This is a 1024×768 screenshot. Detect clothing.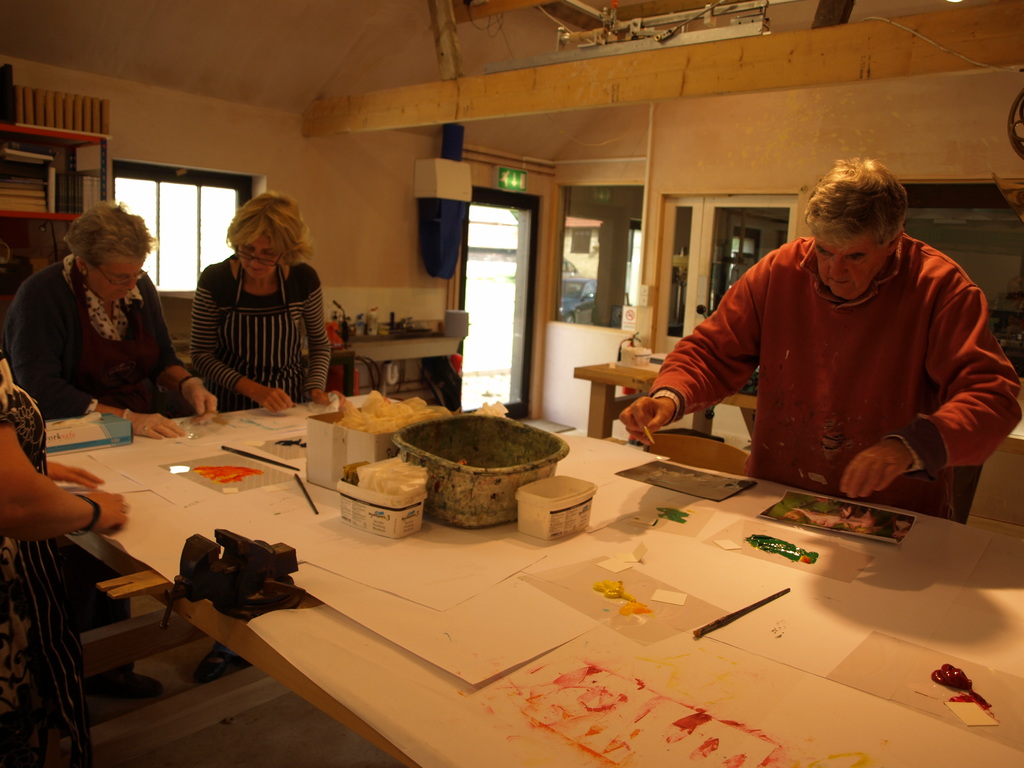
{"x1": 0, "y1": 252, "x2": 186, "y2": 413}.
